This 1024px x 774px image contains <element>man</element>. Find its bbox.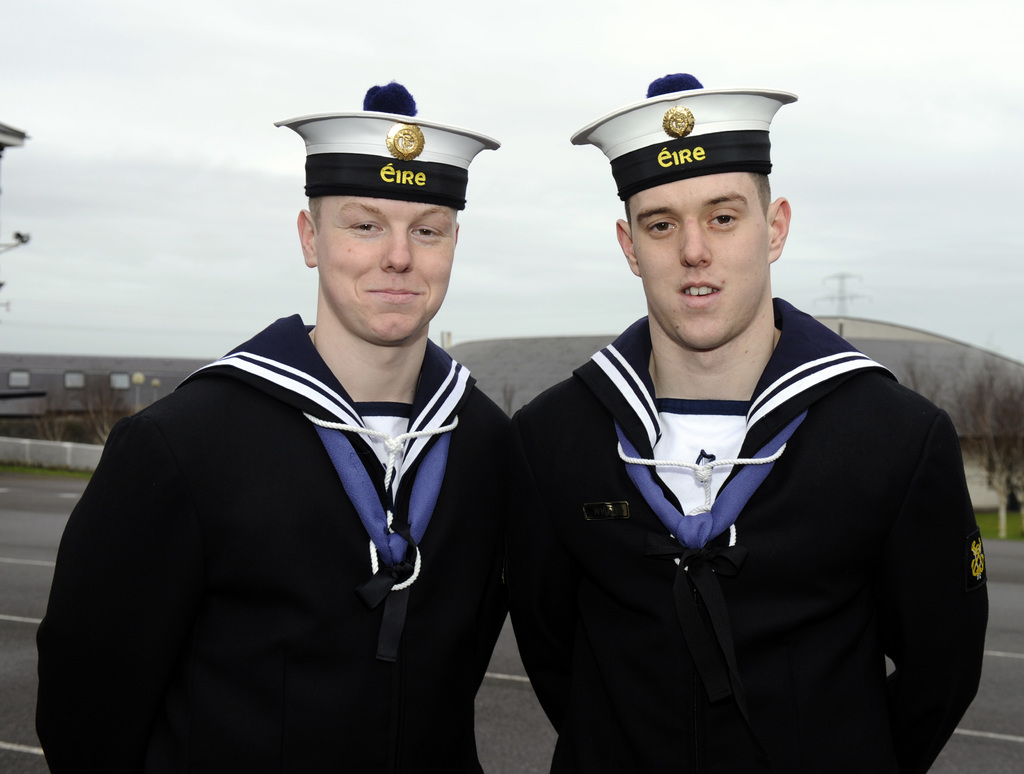
box=[58, 93, 580, 762].
